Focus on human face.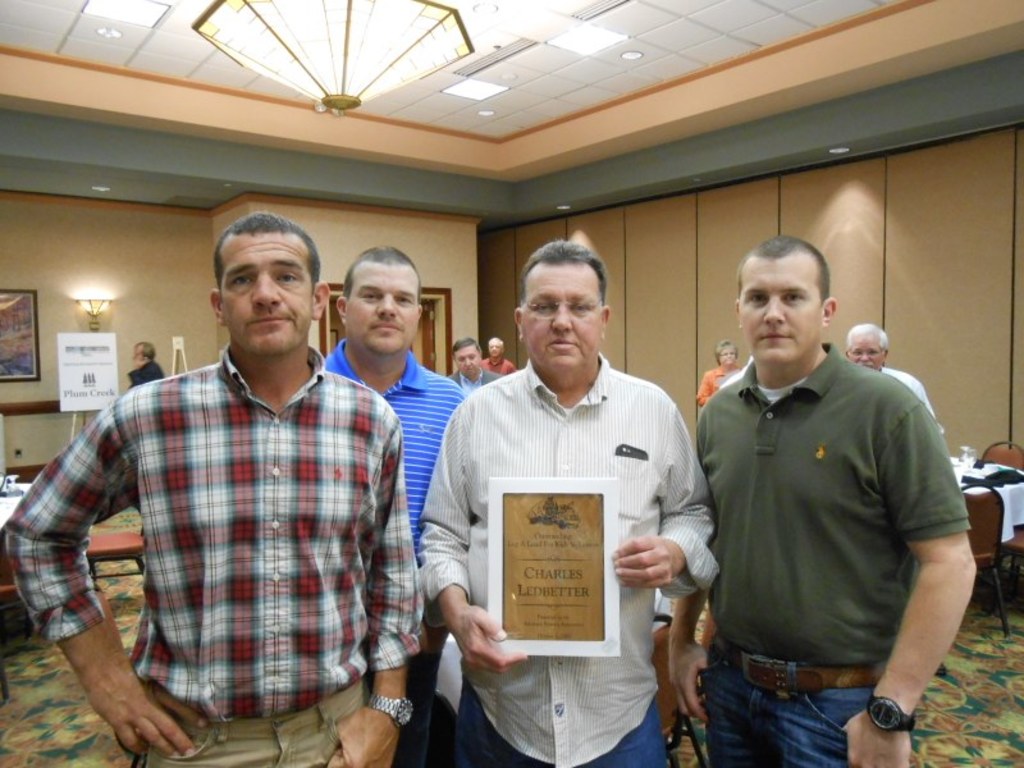
Focused at (left=733, top=257, right=823, bottom=371).
